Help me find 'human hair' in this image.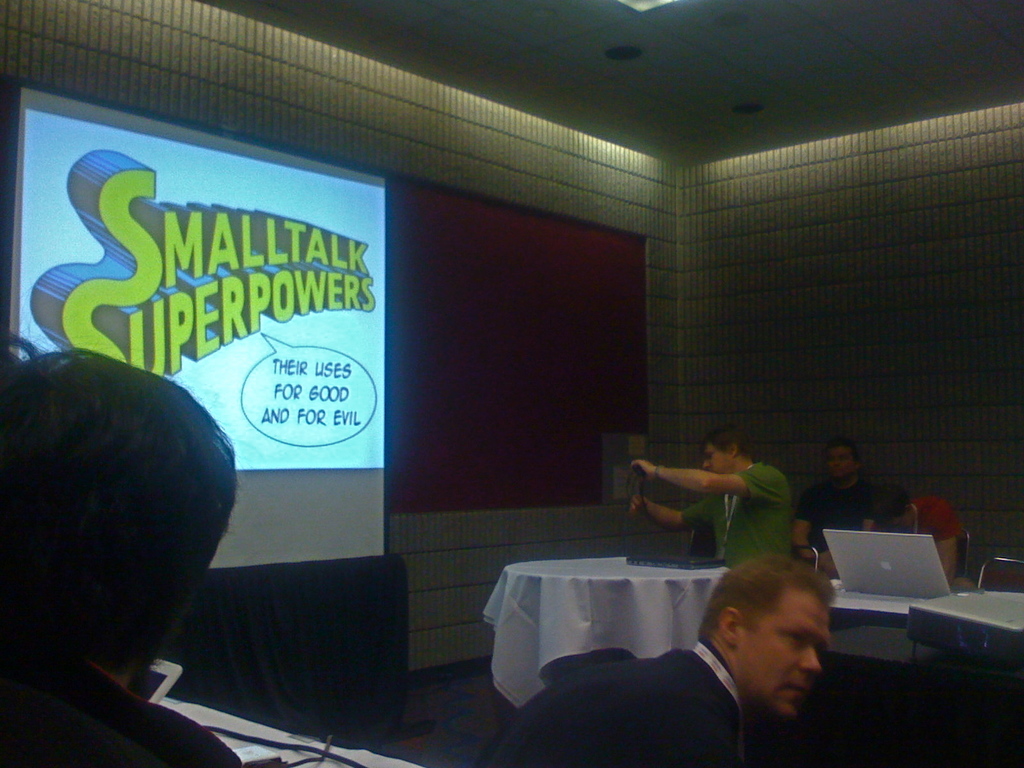
Found it: select_region(700, 537, 837, 643).
